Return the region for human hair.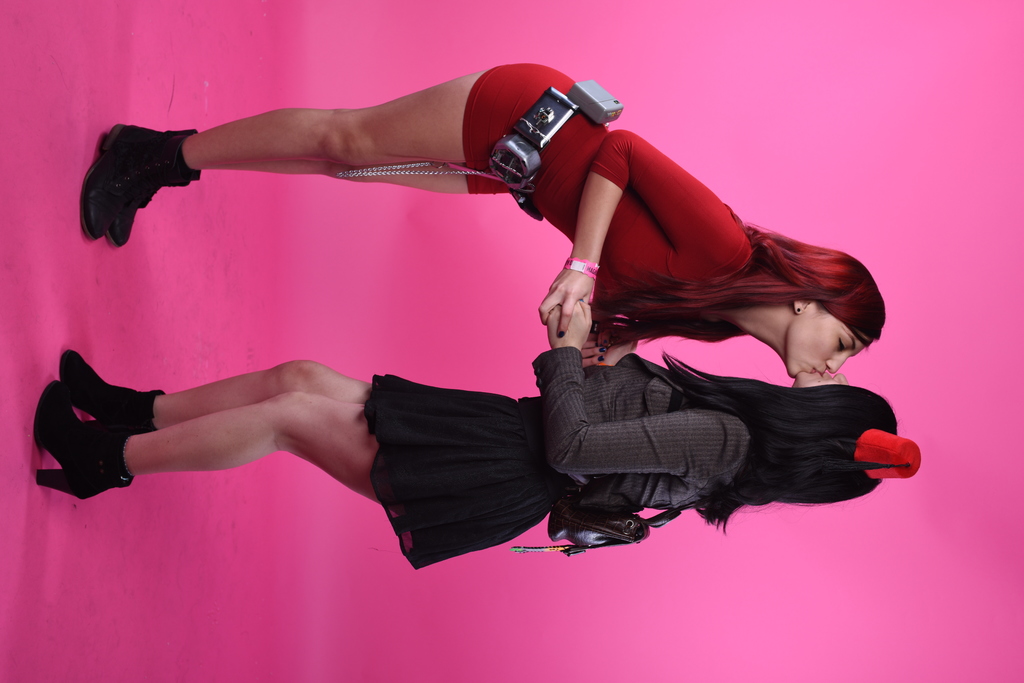
Rect(695, 366, 905, 534).
